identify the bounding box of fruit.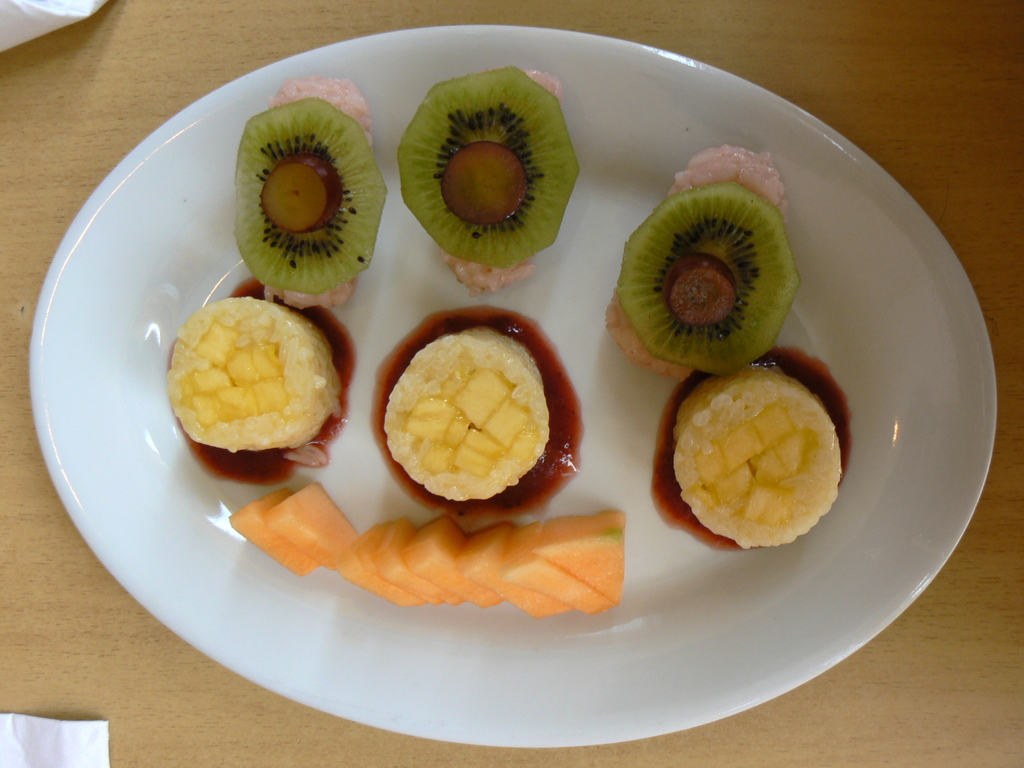
select_region(662, 248, 737, 328).
